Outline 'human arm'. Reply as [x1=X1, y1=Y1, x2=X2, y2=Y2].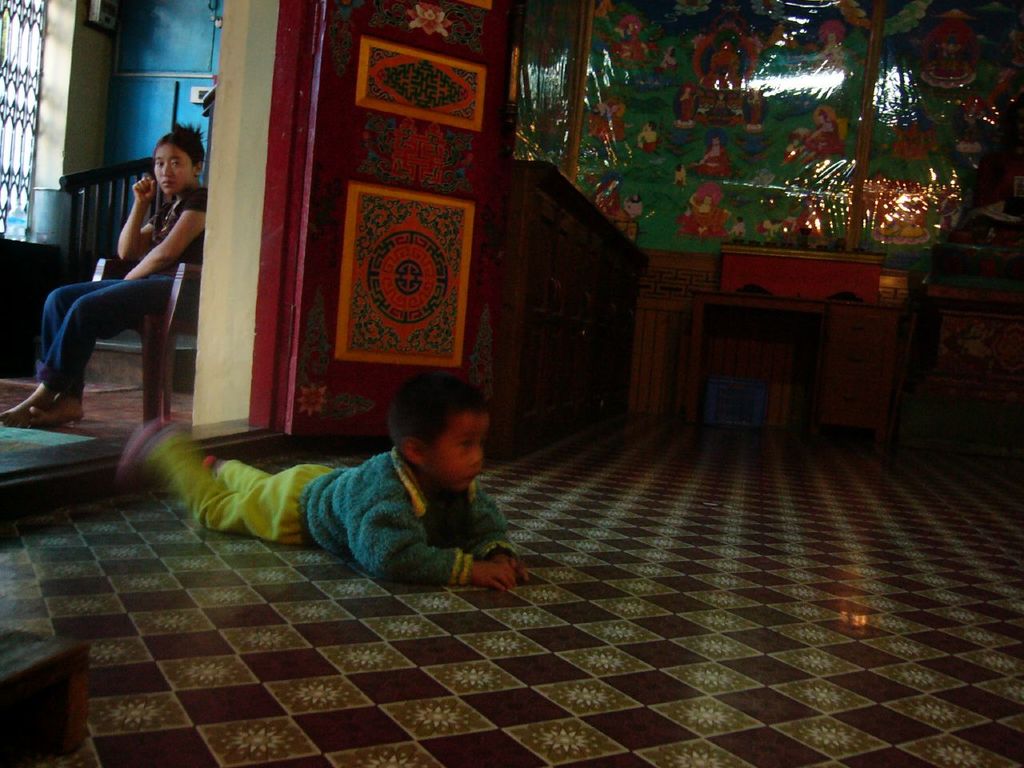
[x1=475, y1=478, x2=525, y2=593].
